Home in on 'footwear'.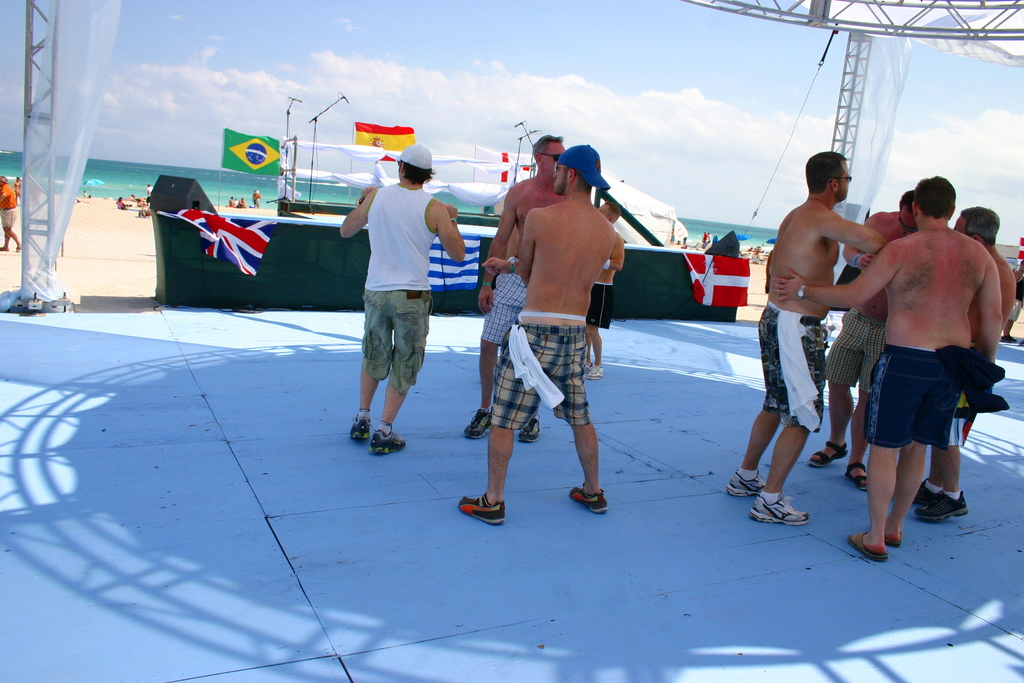
Homed in at [369,424,411,456].
